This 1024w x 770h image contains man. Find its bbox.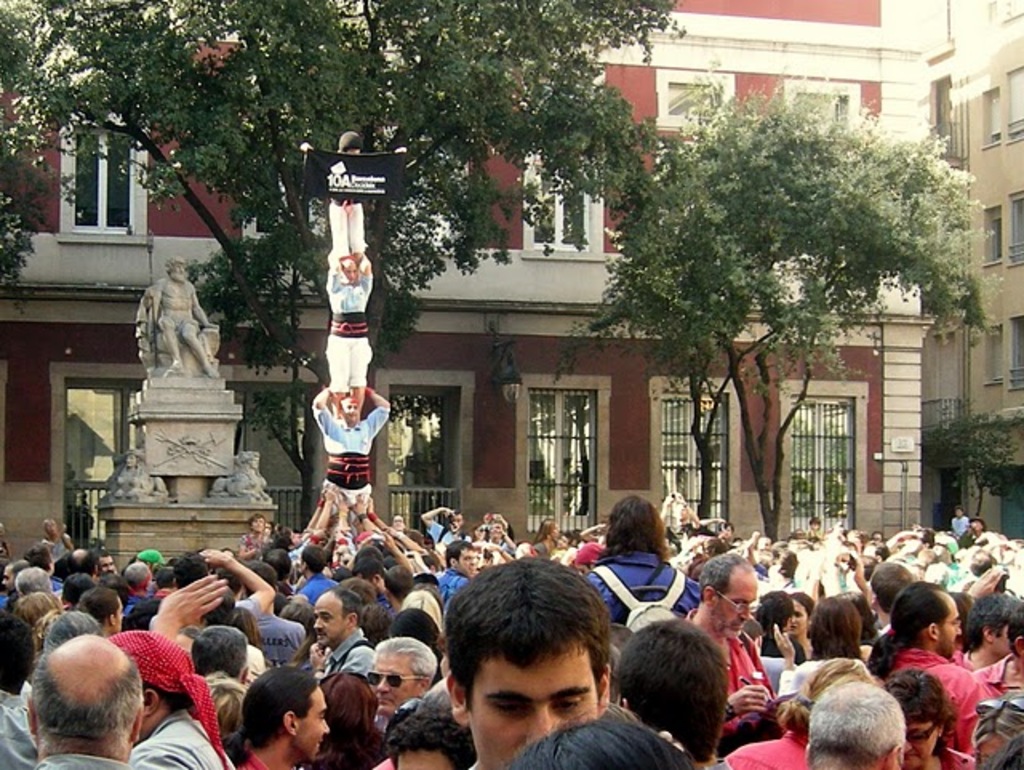
box(803, 684, 906, 768).
